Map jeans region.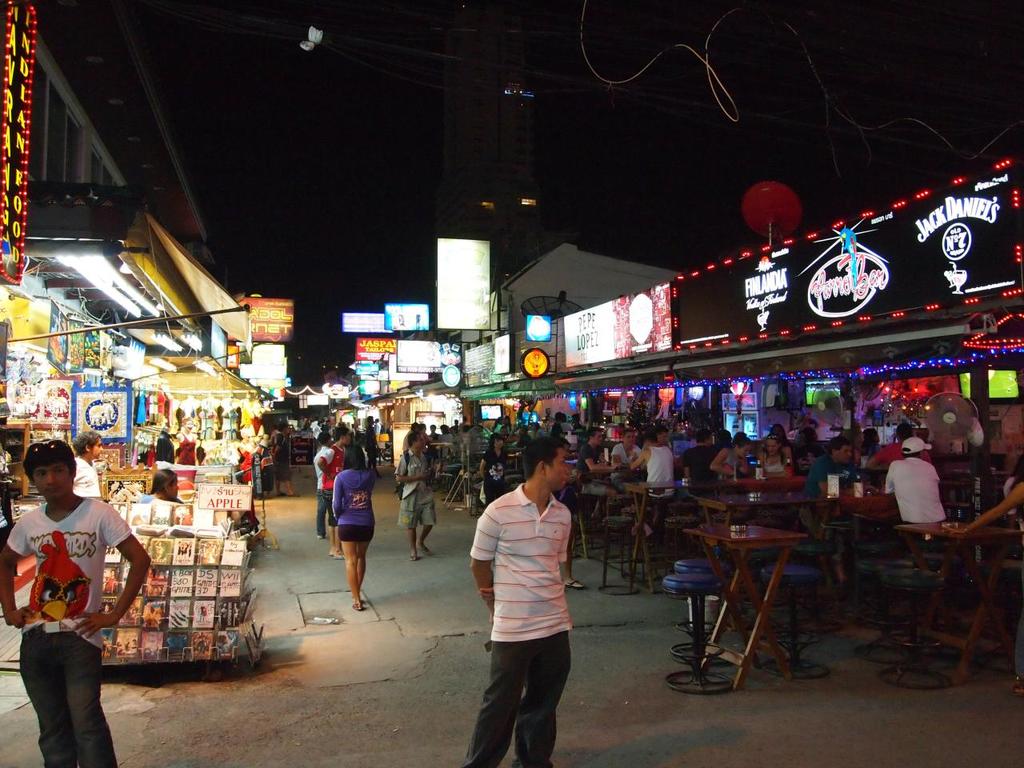
Mapped to {"x1": 314, "y1": 489, "x2": 326, "y2": 534}.
